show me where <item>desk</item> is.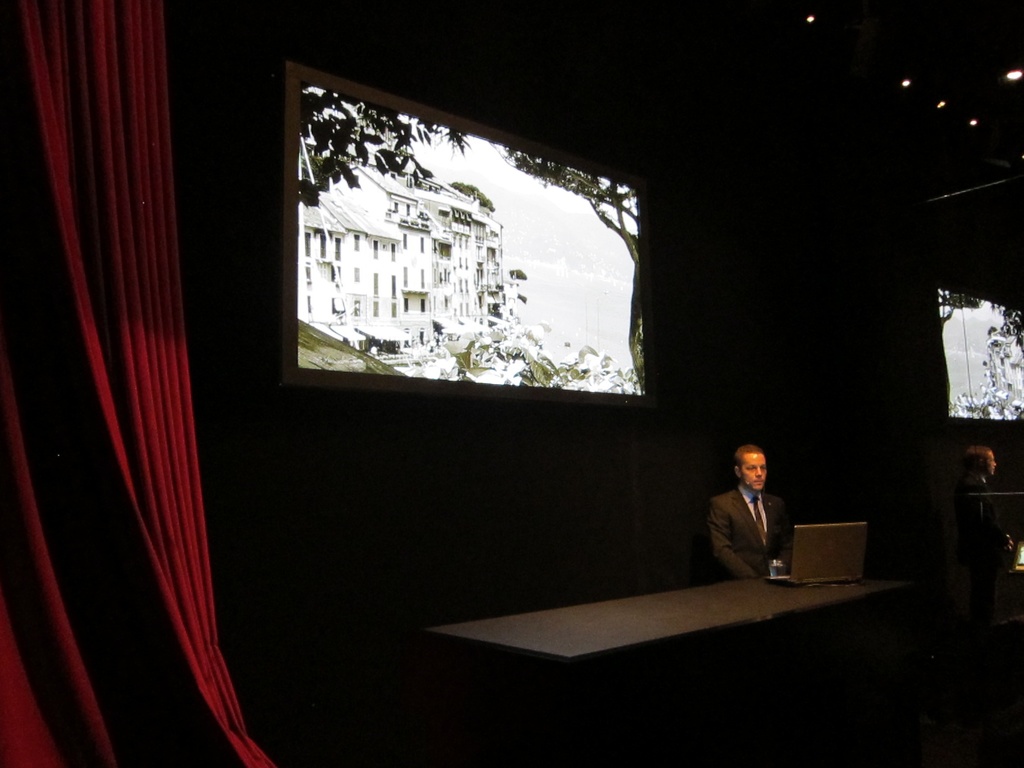
<item>desk</item> is at x1=423, y1=584, x2=916, y2=753.
